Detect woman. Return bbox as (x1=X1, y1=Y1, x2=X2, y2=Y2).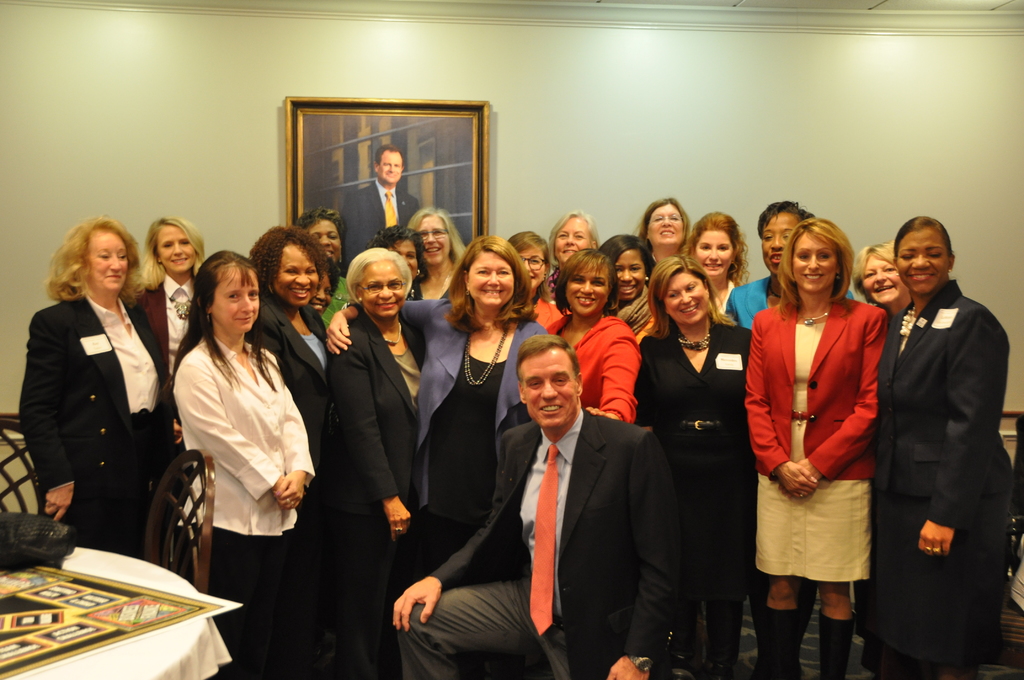
(x1=607, y1=235, x2=651, y2=331).
